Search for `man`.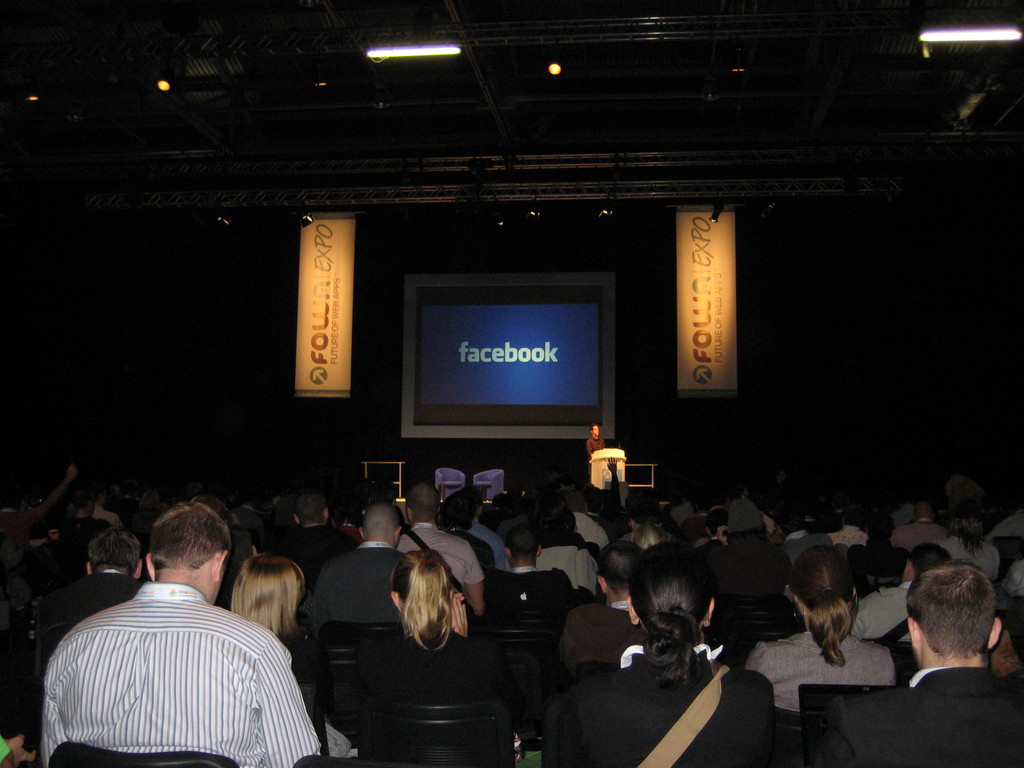
Found at 305/500/415/632.
